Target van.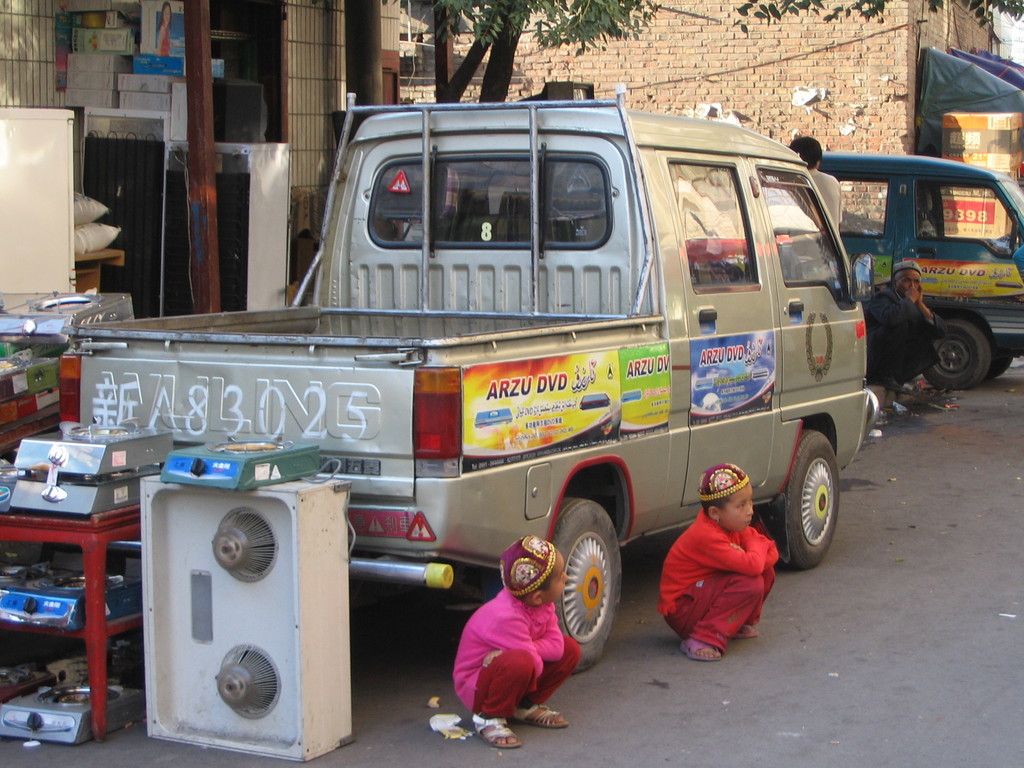
Target region: (774,142,1023,388).
